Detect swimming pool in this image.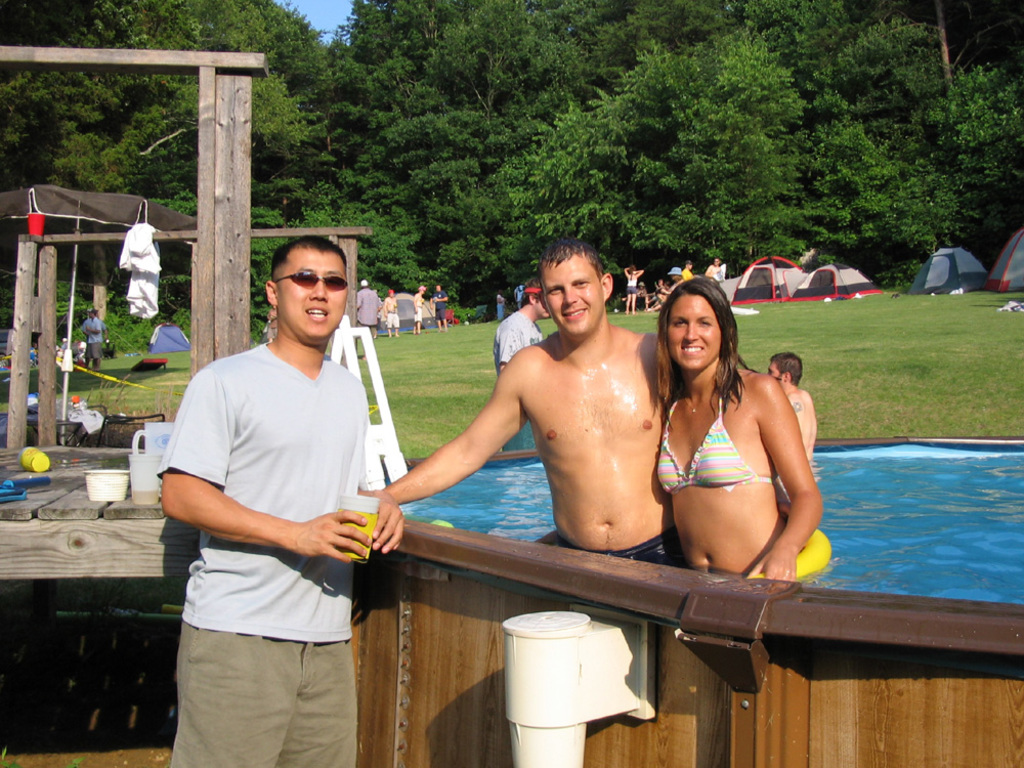
Detection: x1=383 y1=437 x2=1023 y2=606.
